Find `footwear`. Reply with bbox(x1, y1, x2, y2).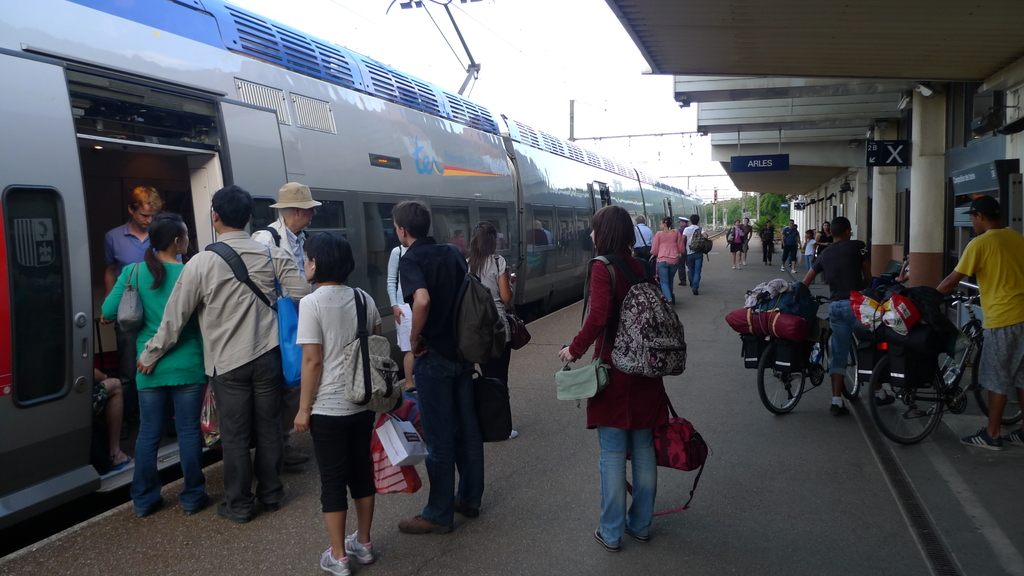
bbox(510, 429, 518, 438).
